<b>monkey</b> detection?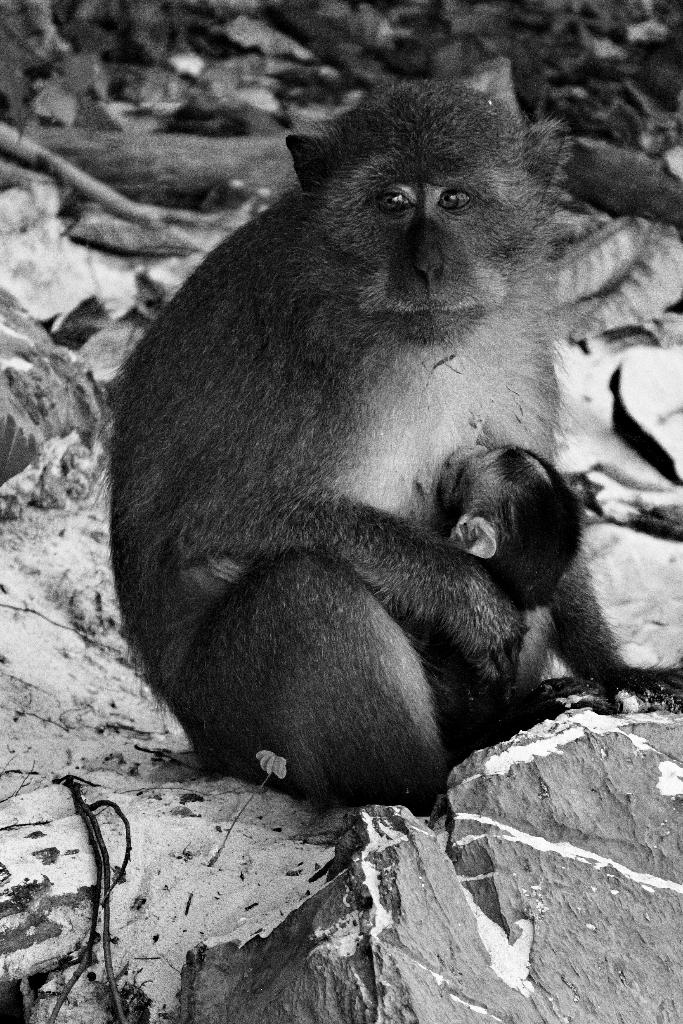
[left=204, top=440, right=602, bottom=742]
